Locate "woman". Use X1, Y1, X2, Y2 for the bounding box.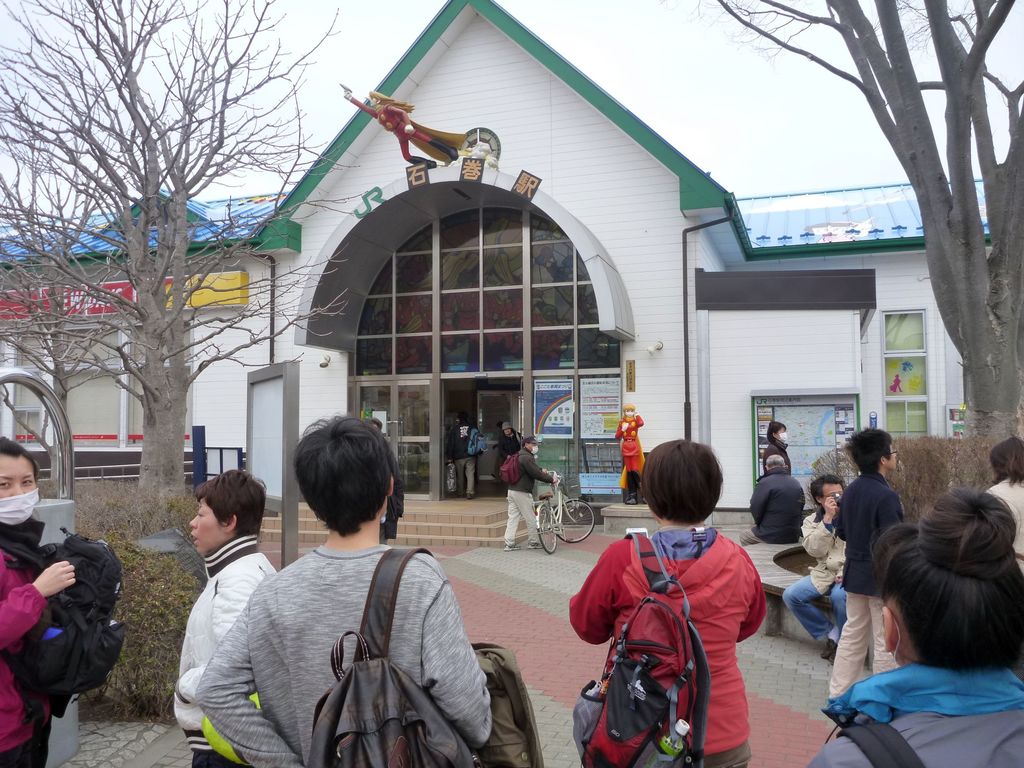
566, 438, 766, 767.
